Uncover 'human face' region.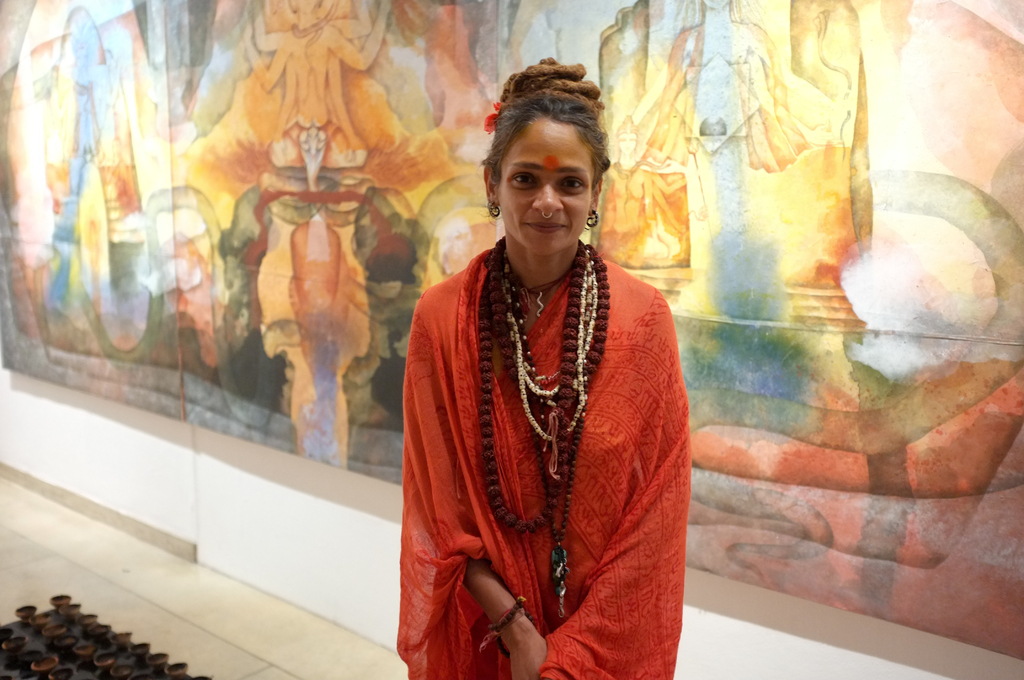
Uncovered: crop(502, 121, 593, 255).
